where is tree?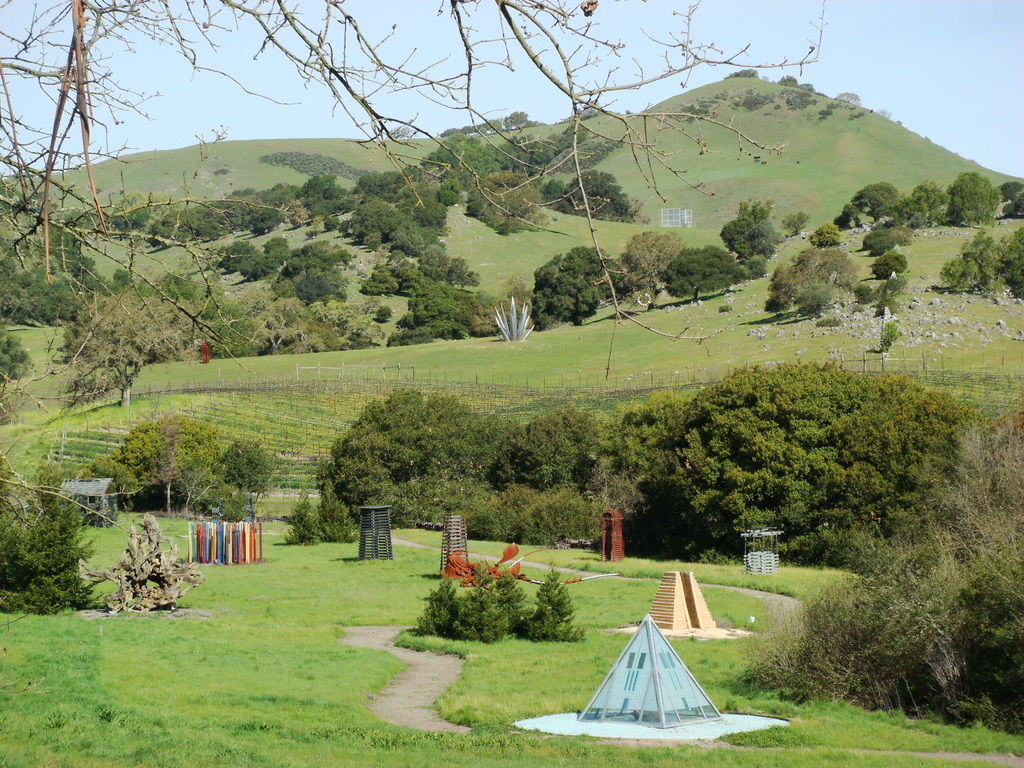
box=[483, 408, 615, 491].
